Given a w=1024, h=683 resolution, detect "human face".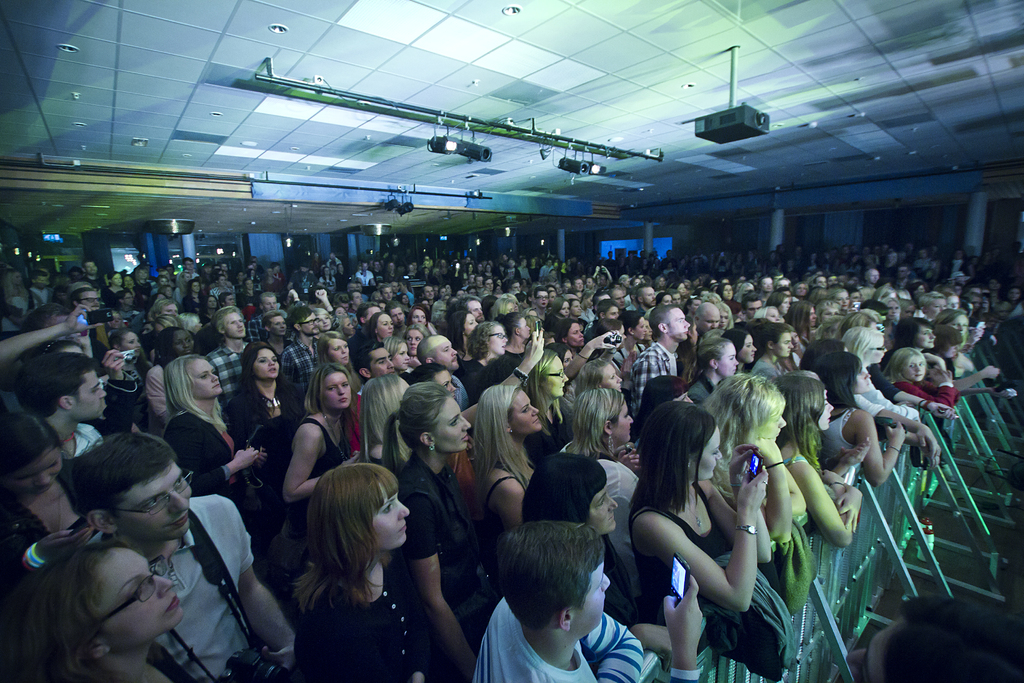
bbox(316, 314, 330, 331).
